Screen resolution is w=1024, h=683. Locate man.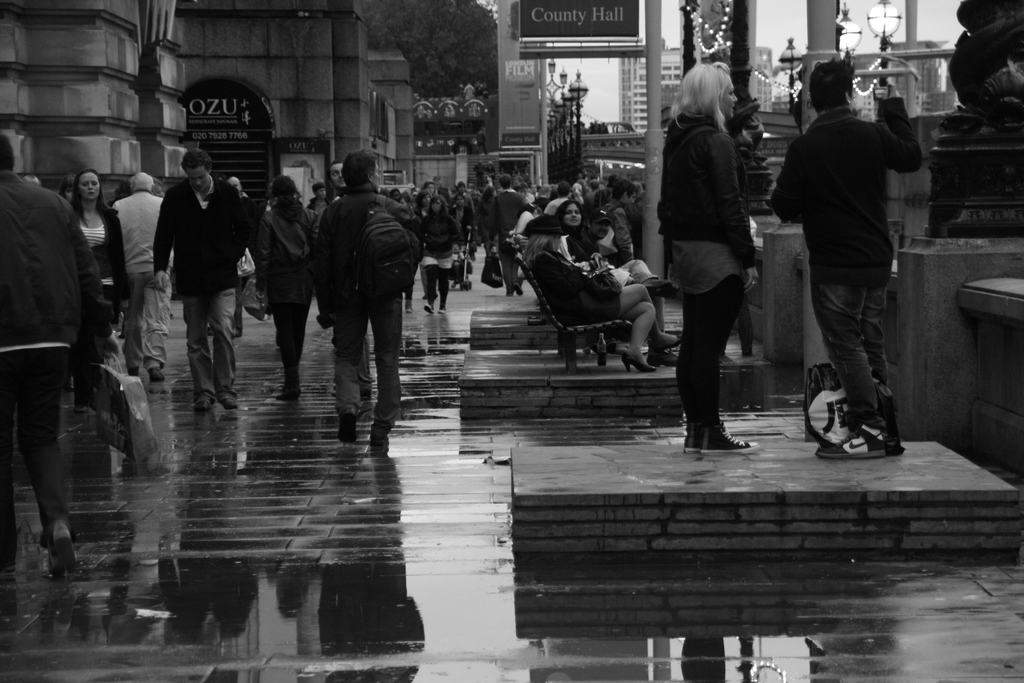
<region>232, 177, 253, 336</region>.
